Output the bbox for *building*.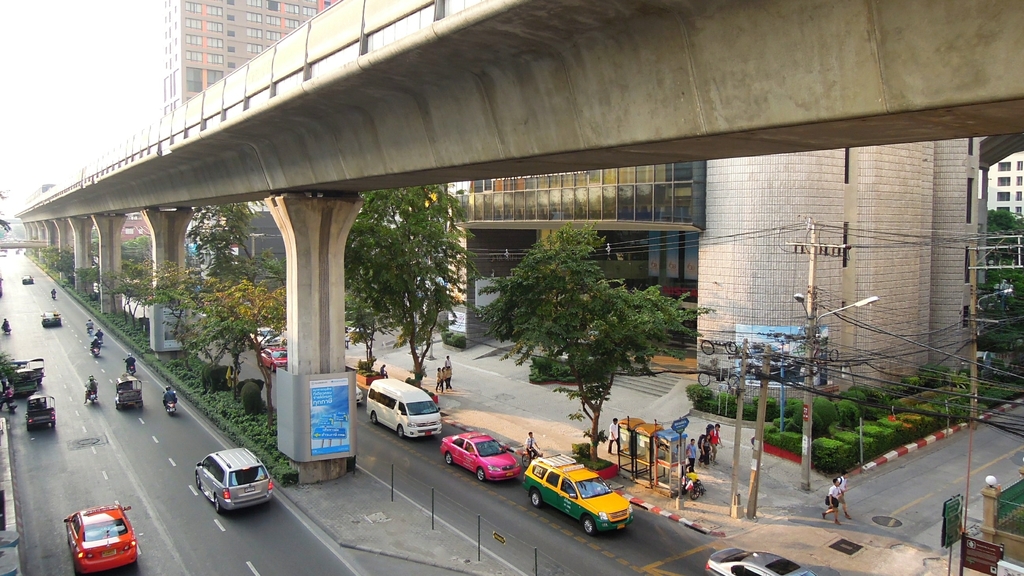
x1=450, y1=151, x2=707, y2=351.
